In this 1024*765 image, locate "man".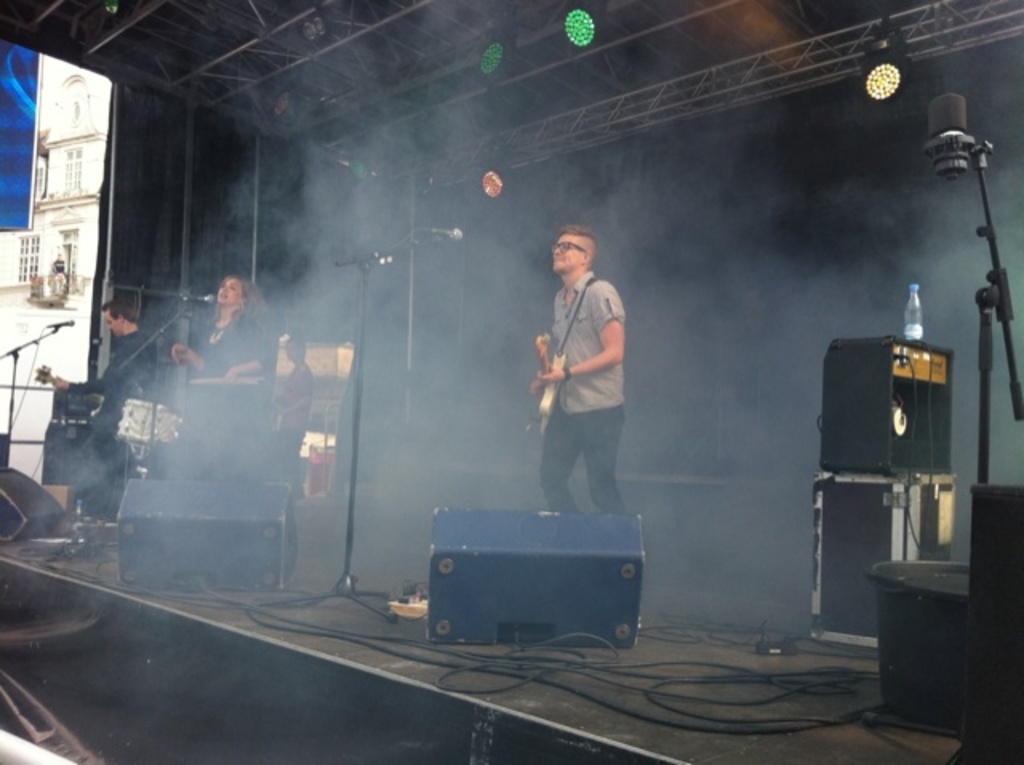
Bounding box: select_region(54, 299, 162, 520).
